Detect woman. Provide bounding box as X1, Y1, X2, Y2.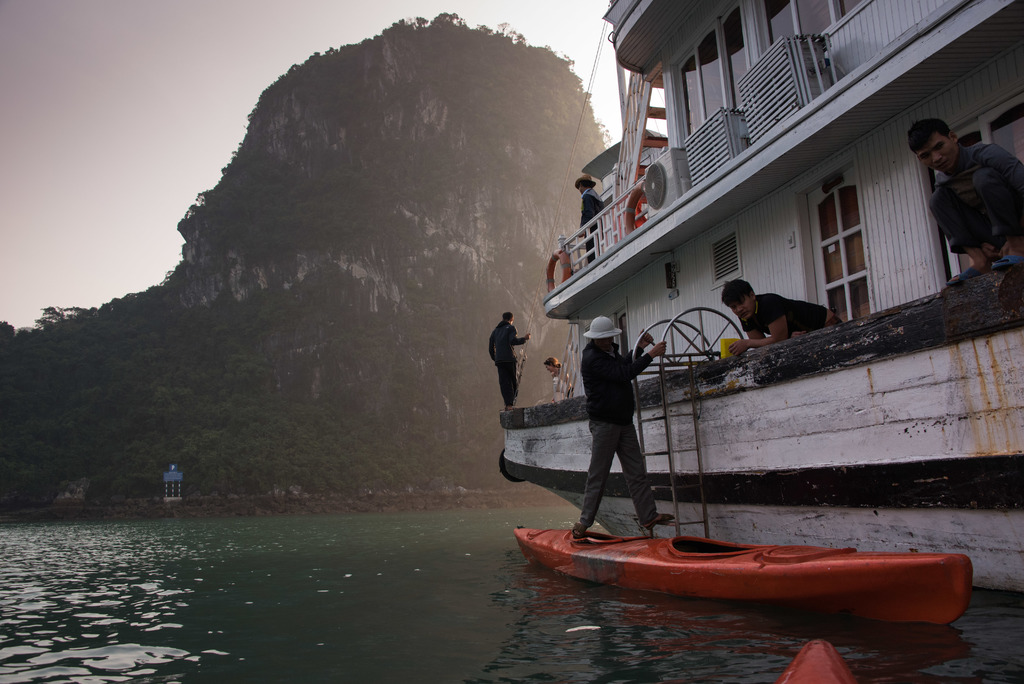
543, 357, 574, 400.
